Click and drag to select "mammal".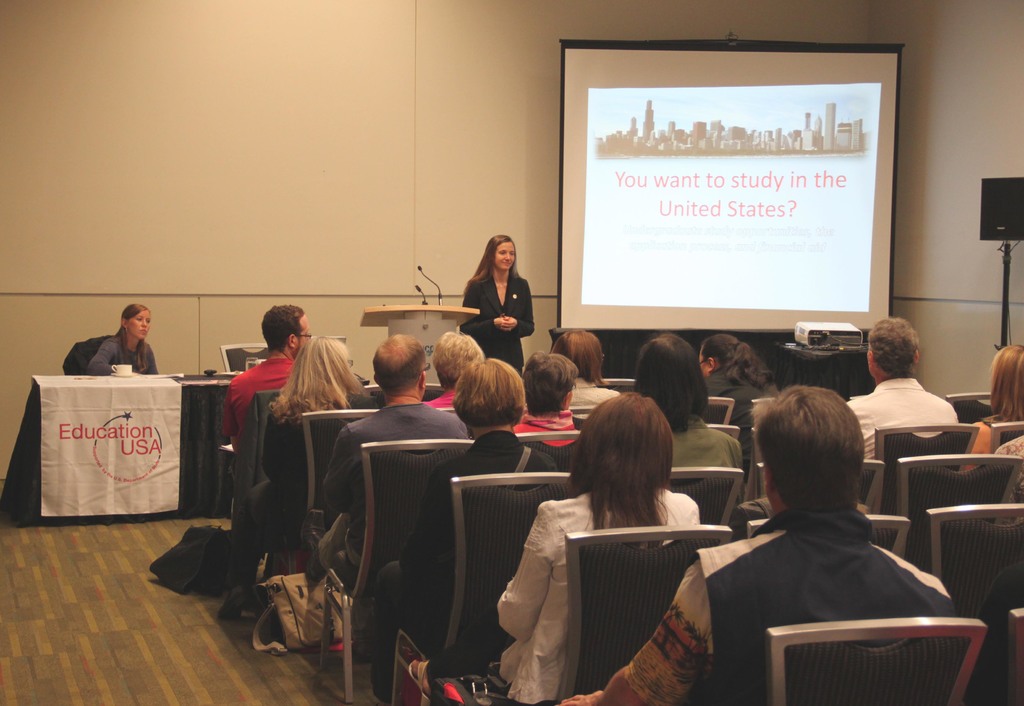
Selection: {"left": 437, "top": 220, "right": 556, "bottom": 377}.
